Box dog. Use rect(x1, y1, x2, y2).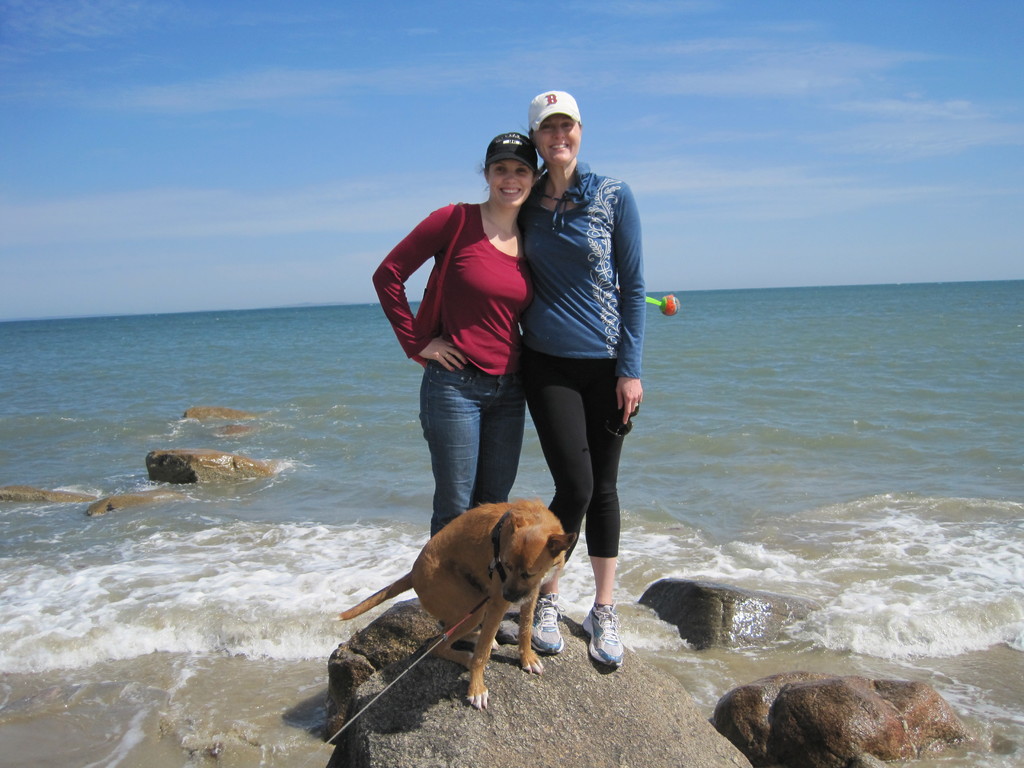
rect(335, 497, 579, 712).
